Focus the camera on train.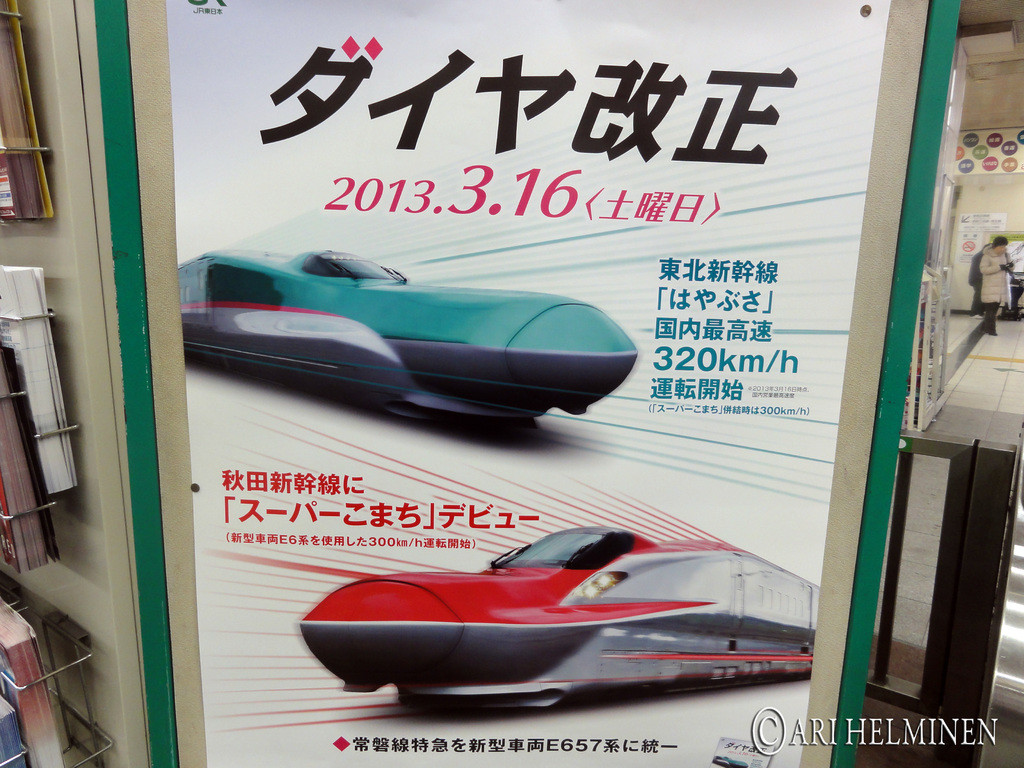
Focus region: box=[172, 249, 646, 437].
